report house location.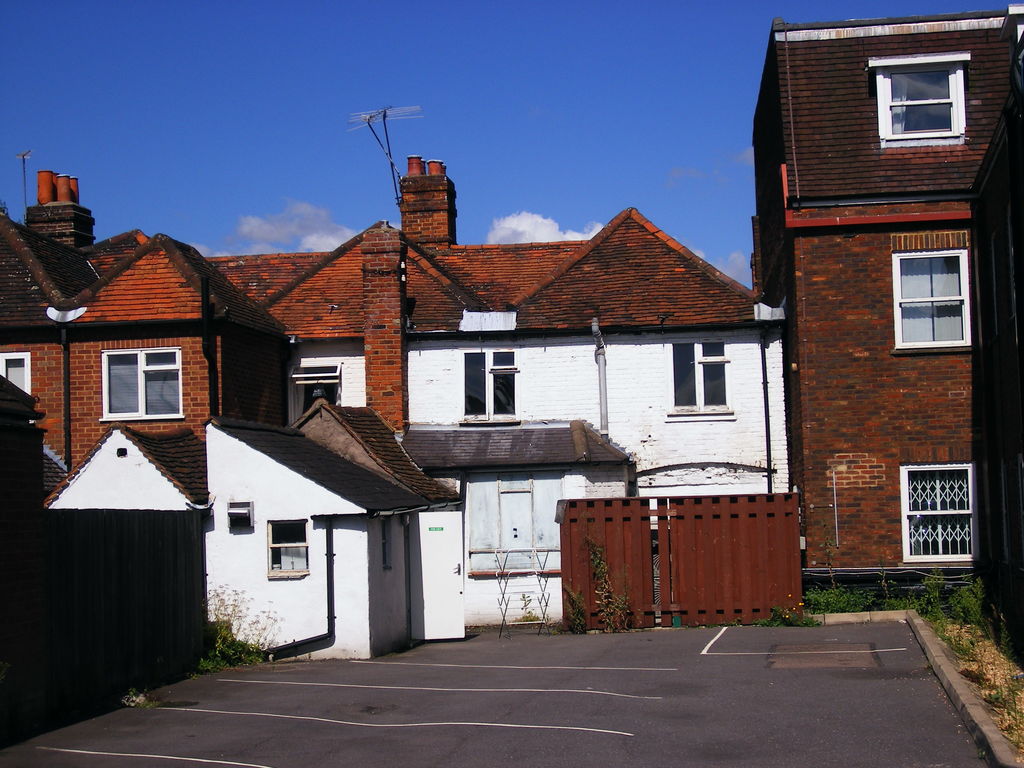
Report: box(2, 151, 797, 663).
